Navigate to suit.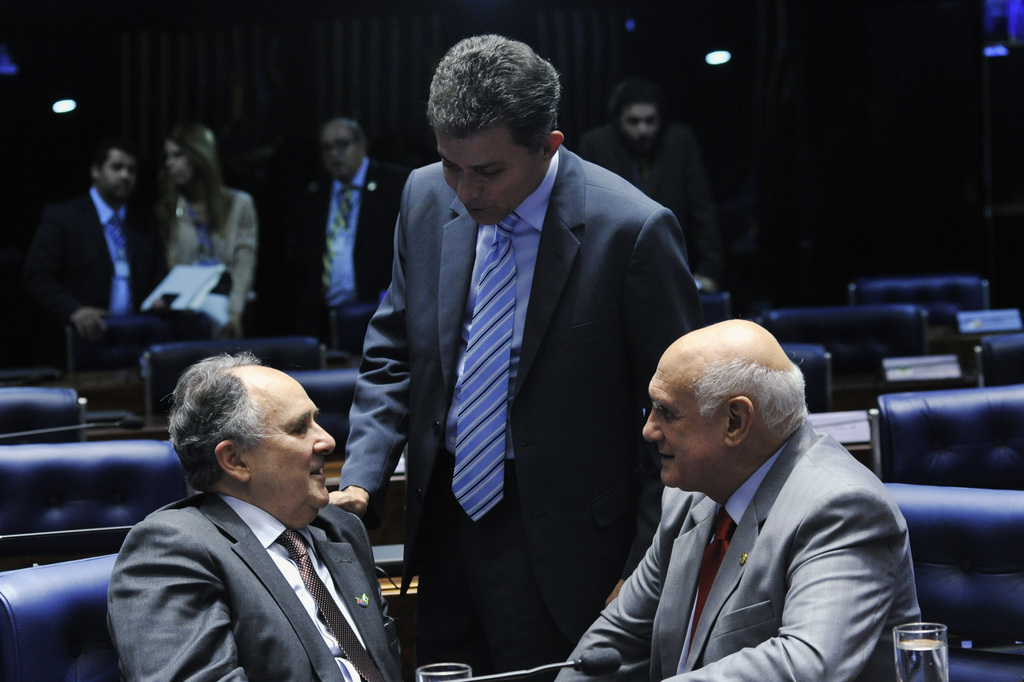
Navigation target: box(549, 422, 923, 681).
